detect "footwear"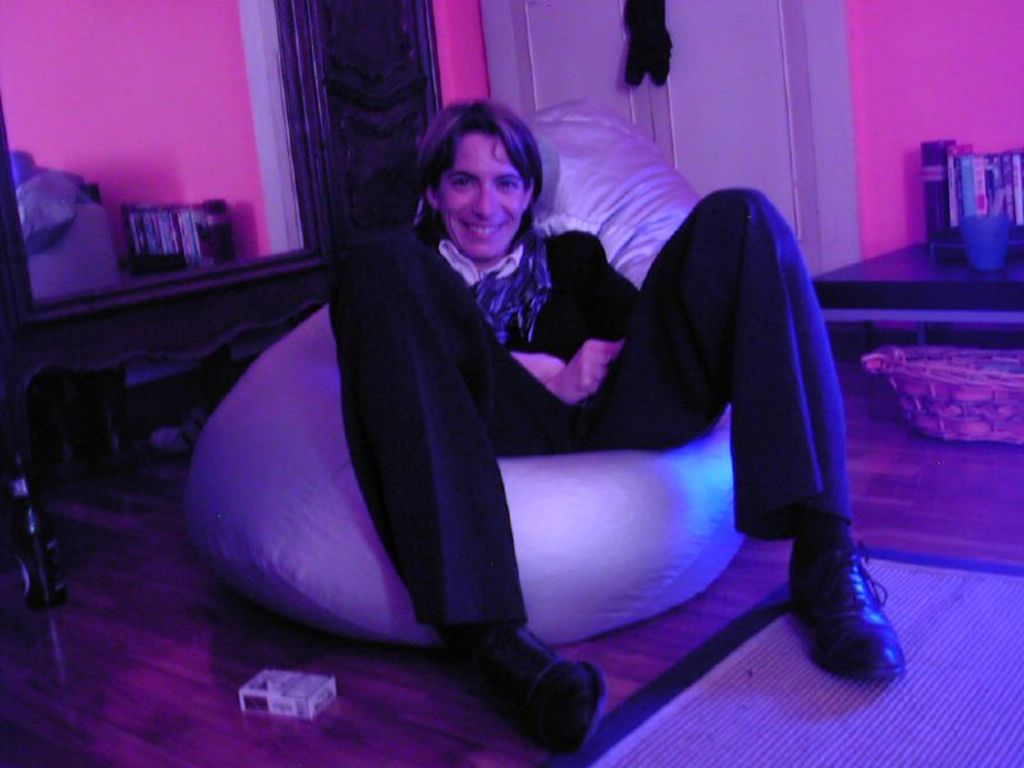
locate(445, 621, 617, 751)
